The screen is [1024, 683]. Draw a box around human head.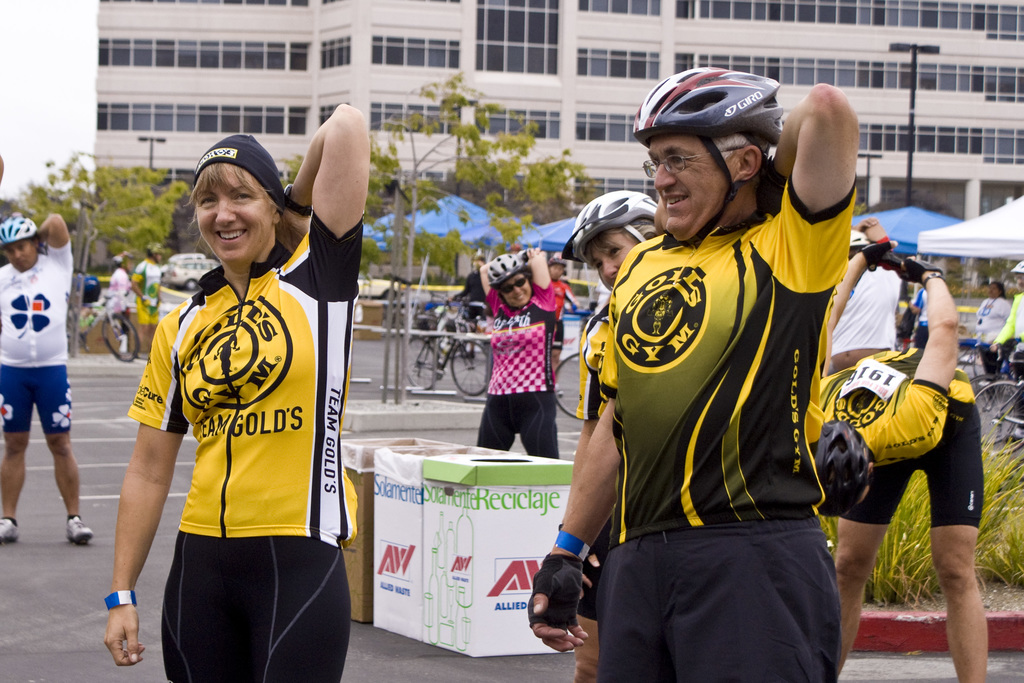
crop(588, 208, 660, 289).
